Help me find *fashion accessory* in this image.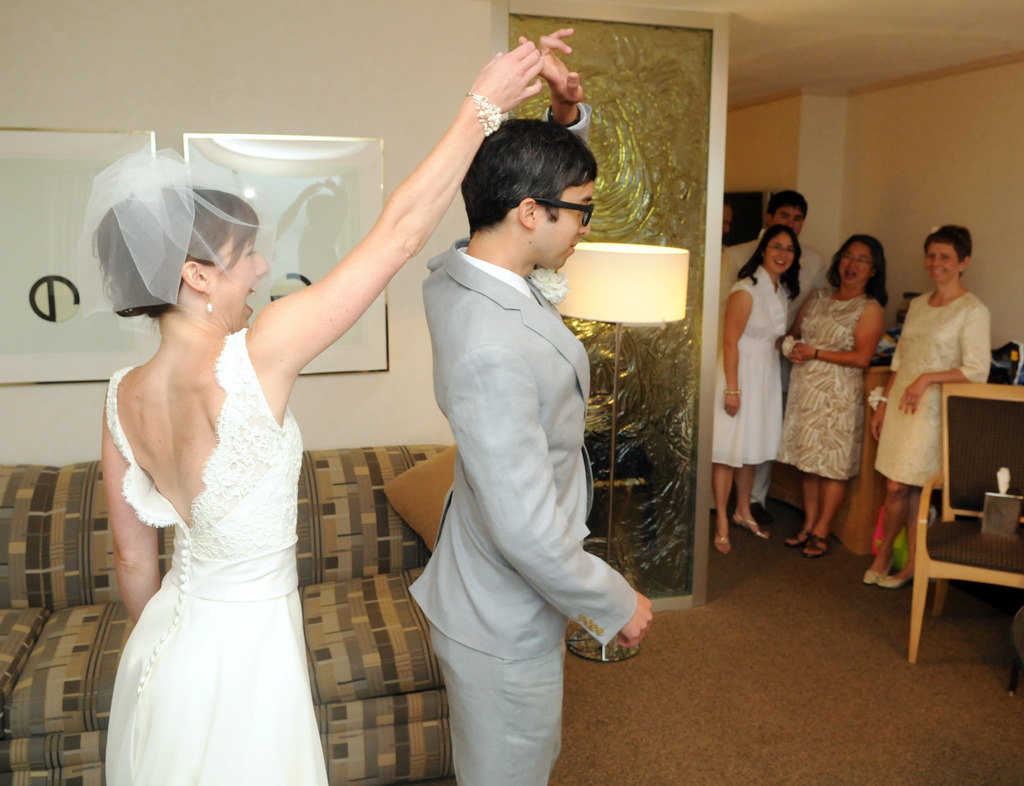
Found it: [x1=877, y1=577, x2=911, y2=589].
